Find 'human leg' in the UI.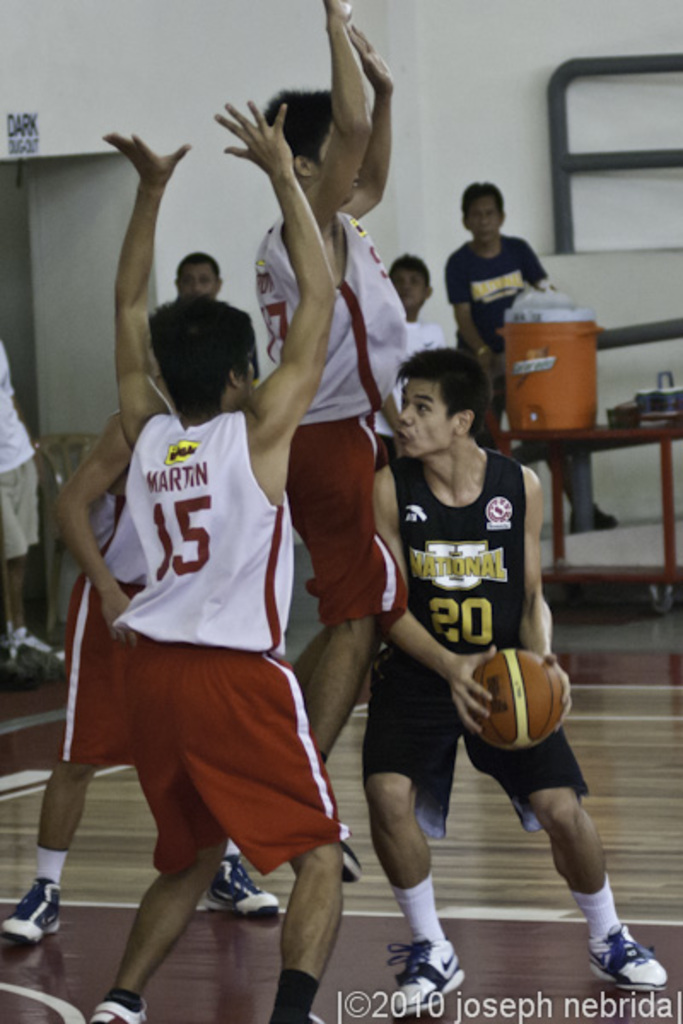
UI element at bbox=[0, 476, 61, 657].
